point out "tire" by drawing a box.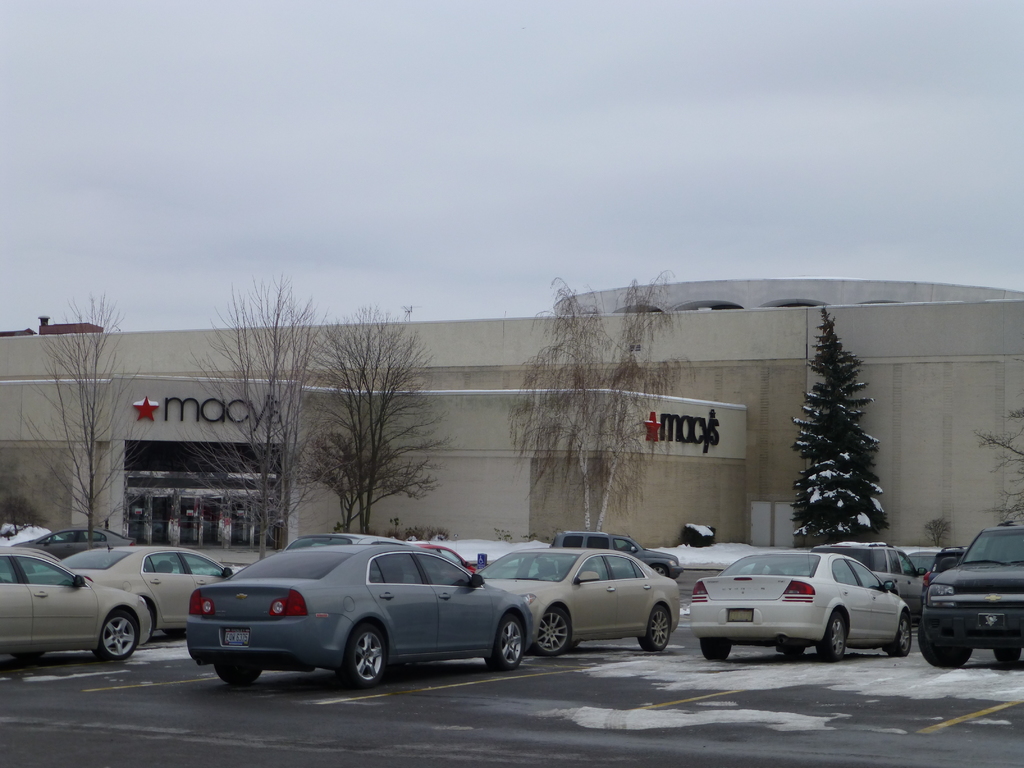
[641, 605, 675, 648].
